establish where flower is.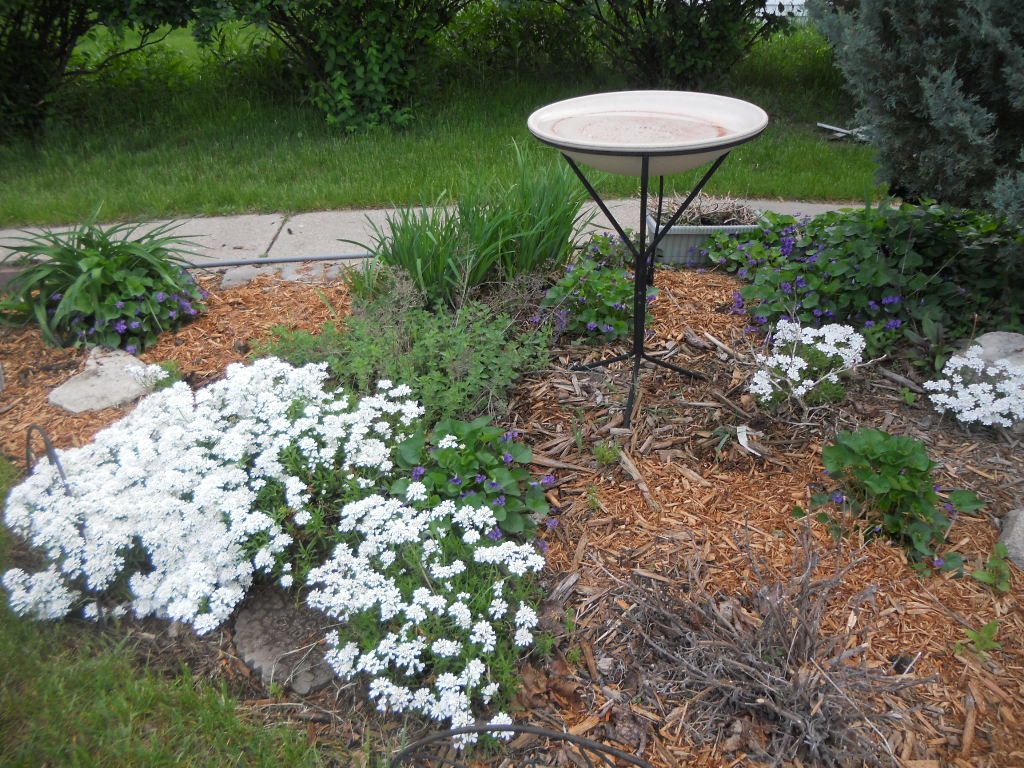
Established at {"x1": 932, "y1": 483, "x2": 948, "y2": 491}.
